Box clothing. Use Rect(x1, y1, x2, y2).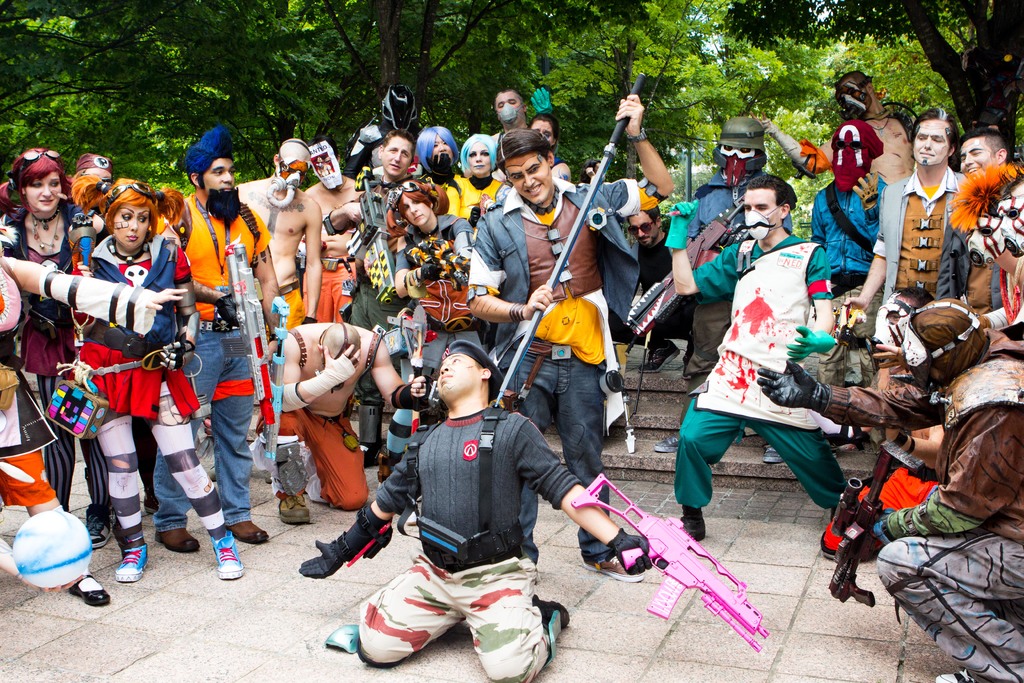
Rect(465, 176, 643, 506).
